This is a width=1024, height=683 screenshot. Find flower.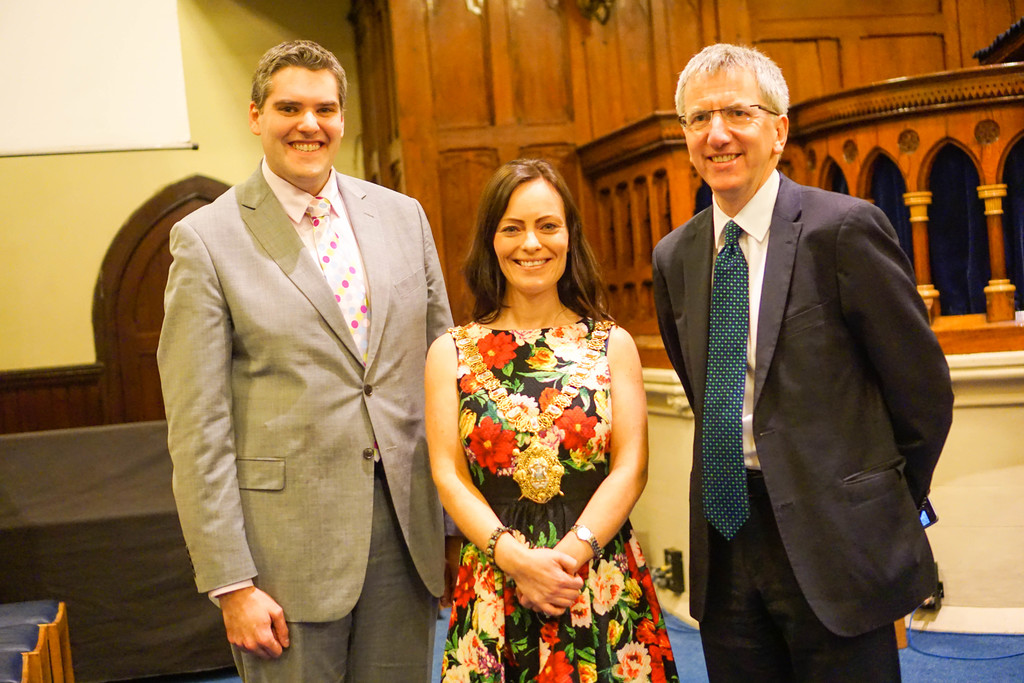
Bounding box: [x1=456, y1=370, x2=483, y2=395].
